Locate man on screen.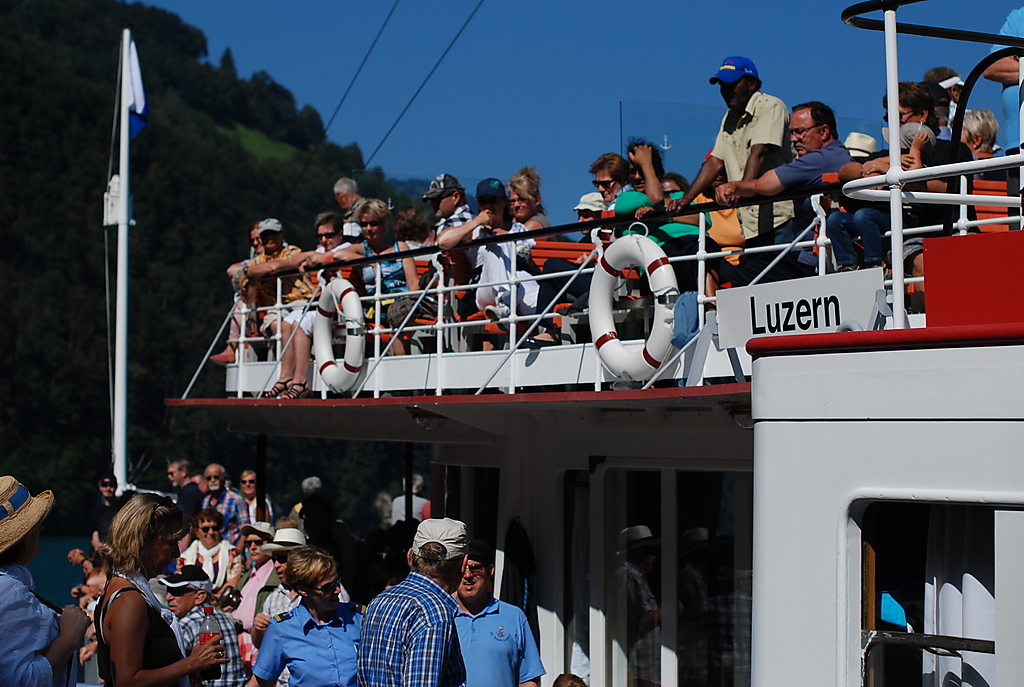
On screen at (978, 0, 1023, 230).
